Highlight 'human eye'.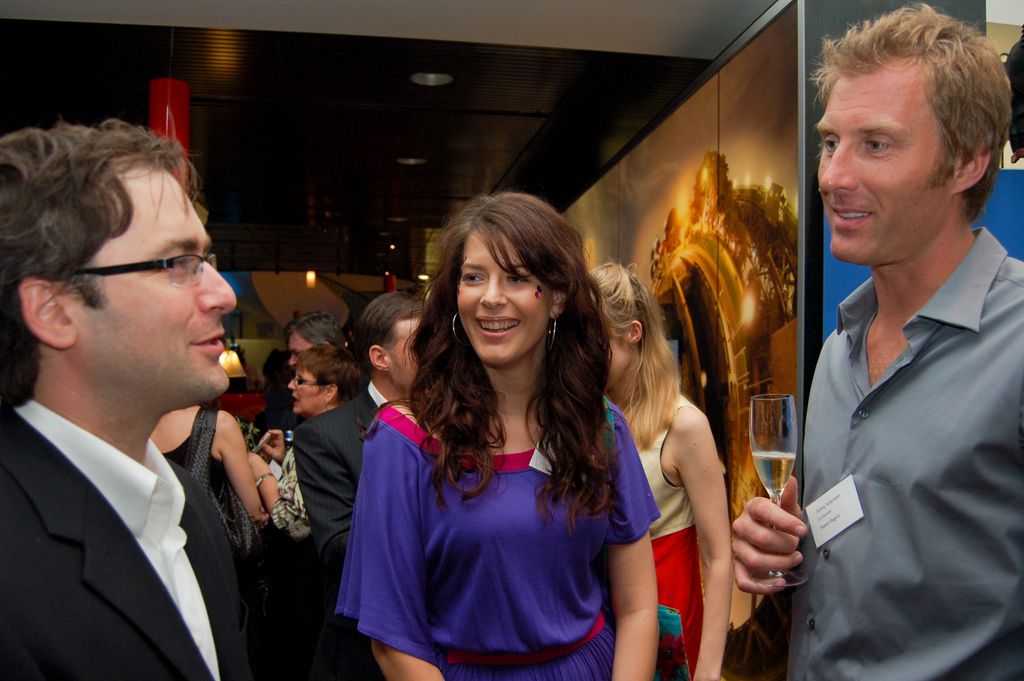
Highlighted region: bbox=(817, 127, 840, 158).
